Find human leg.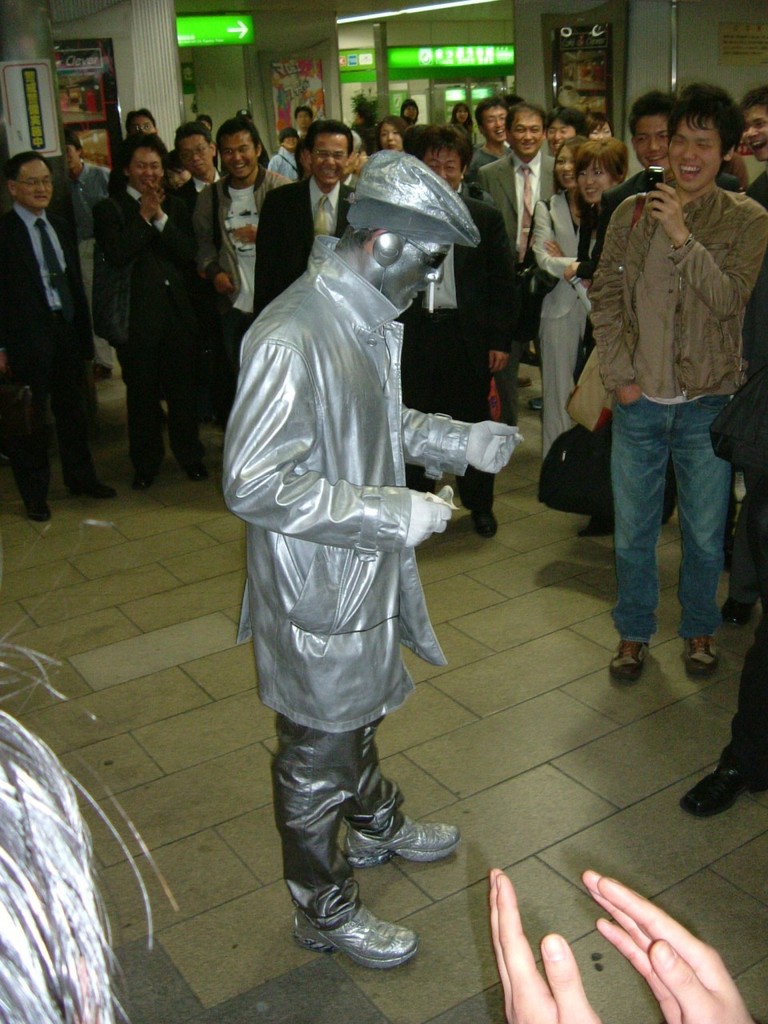
<box>537,289,583,462</box>.
